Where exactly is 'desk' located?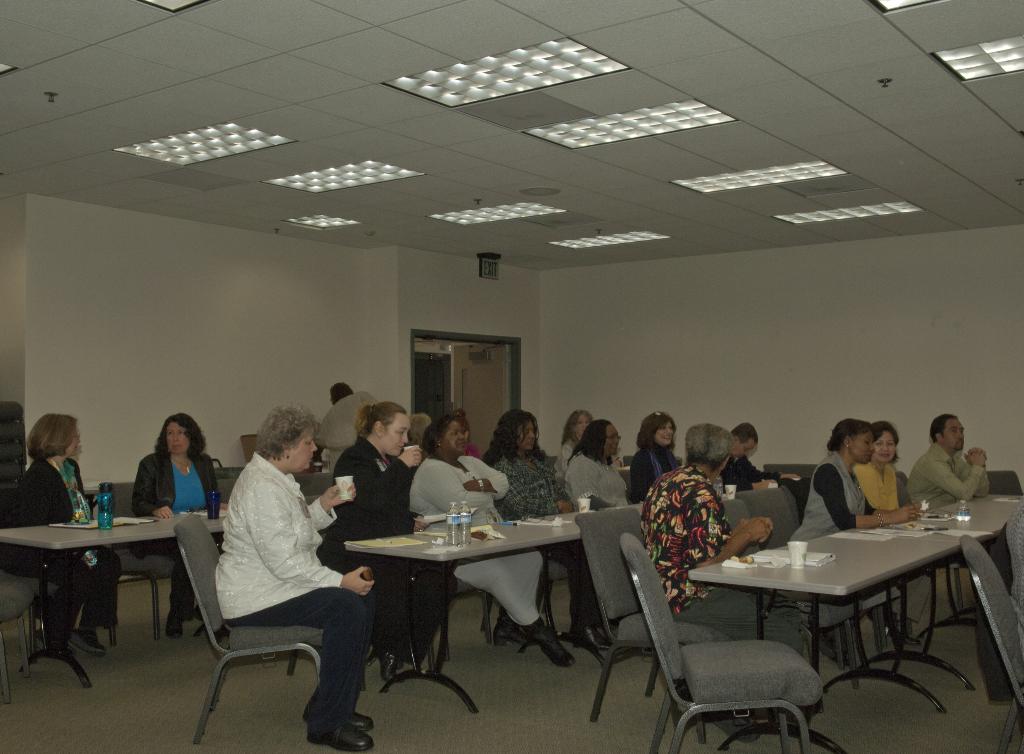
Its bounding box is {"x1": 687, "y1": 530, "x2": 963, "y2": 747}.
